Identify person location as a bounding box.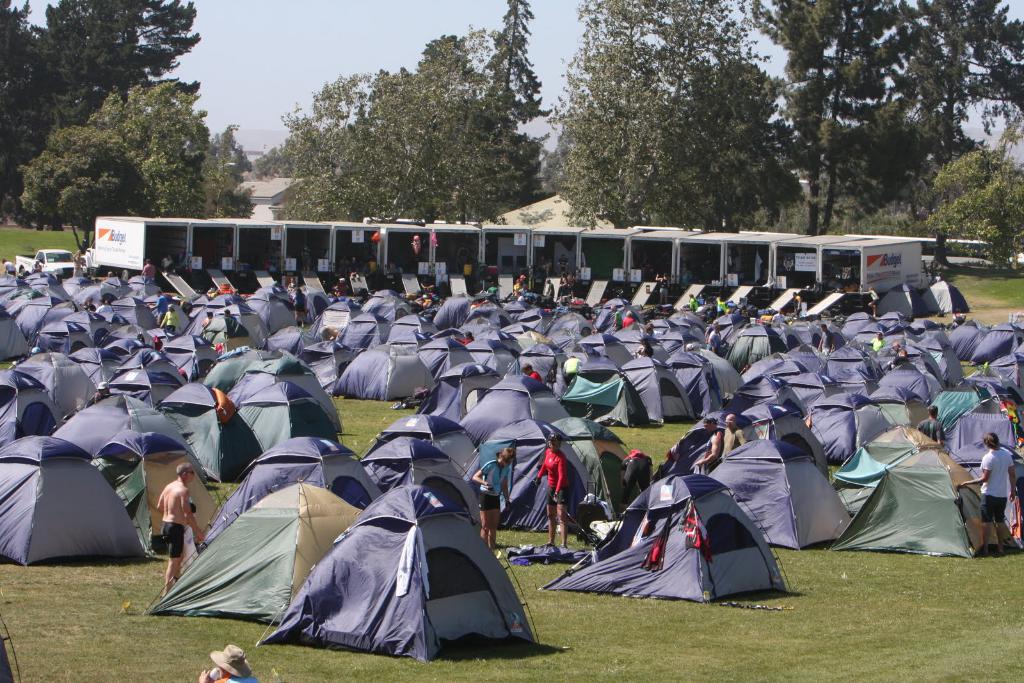
(871, 329, 884, 353).
